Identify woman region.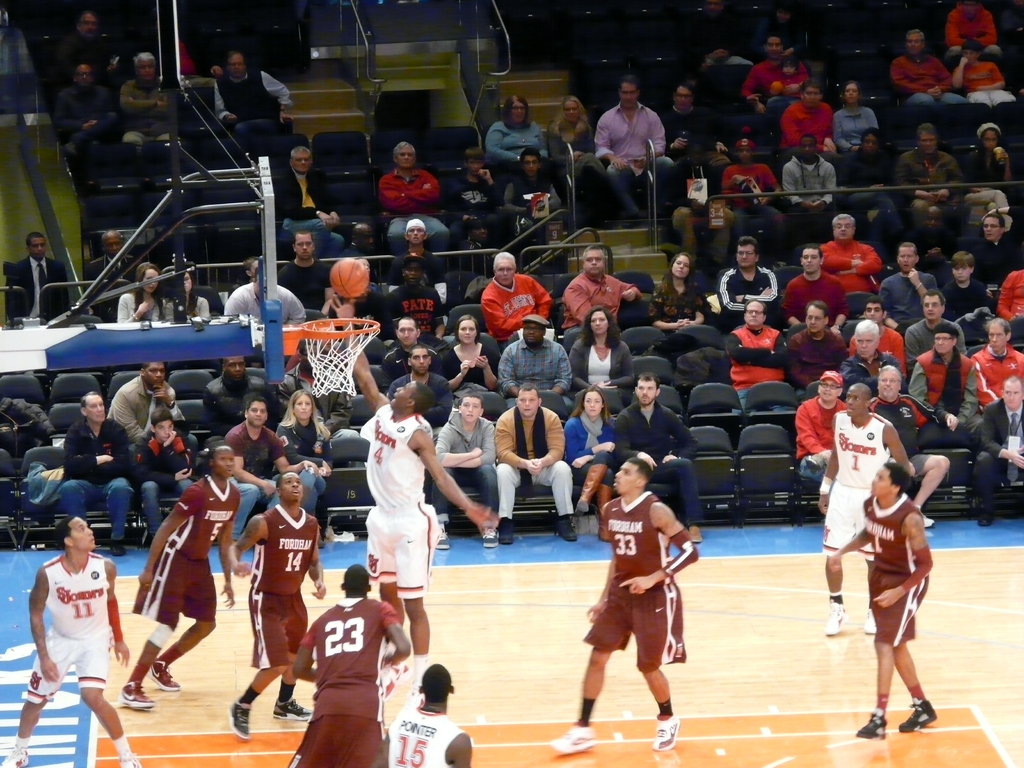
Region: pyautogui.locateOnScreen(159, 269, 212, 321).
